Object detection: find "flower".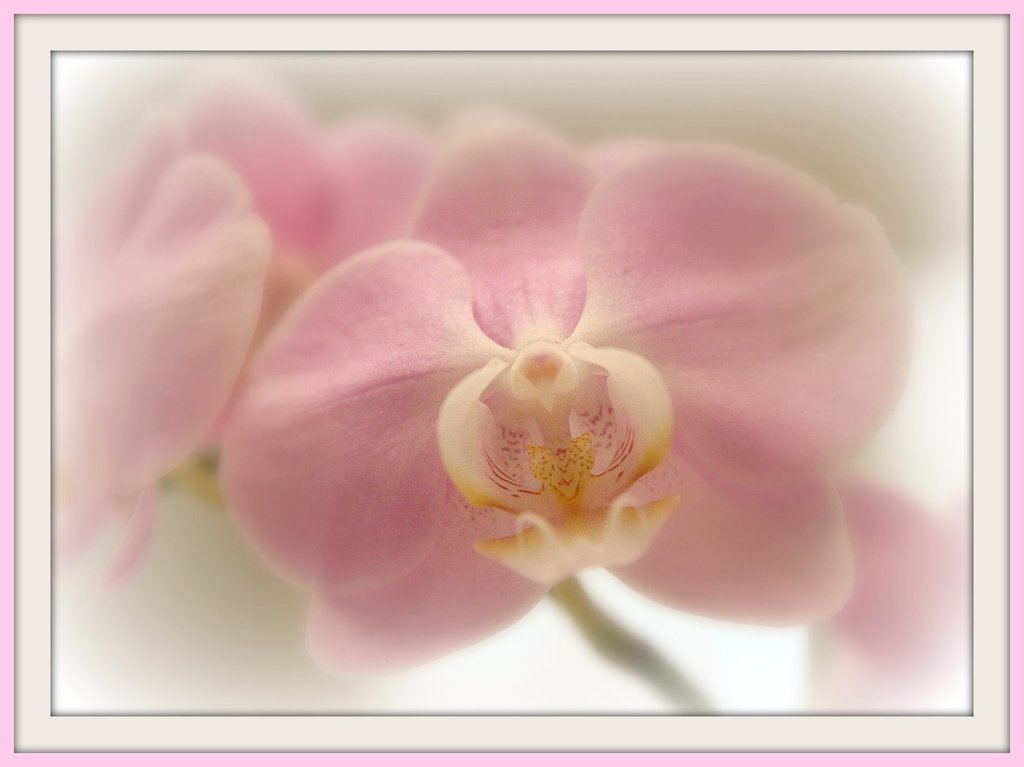
154 80 437 443.
